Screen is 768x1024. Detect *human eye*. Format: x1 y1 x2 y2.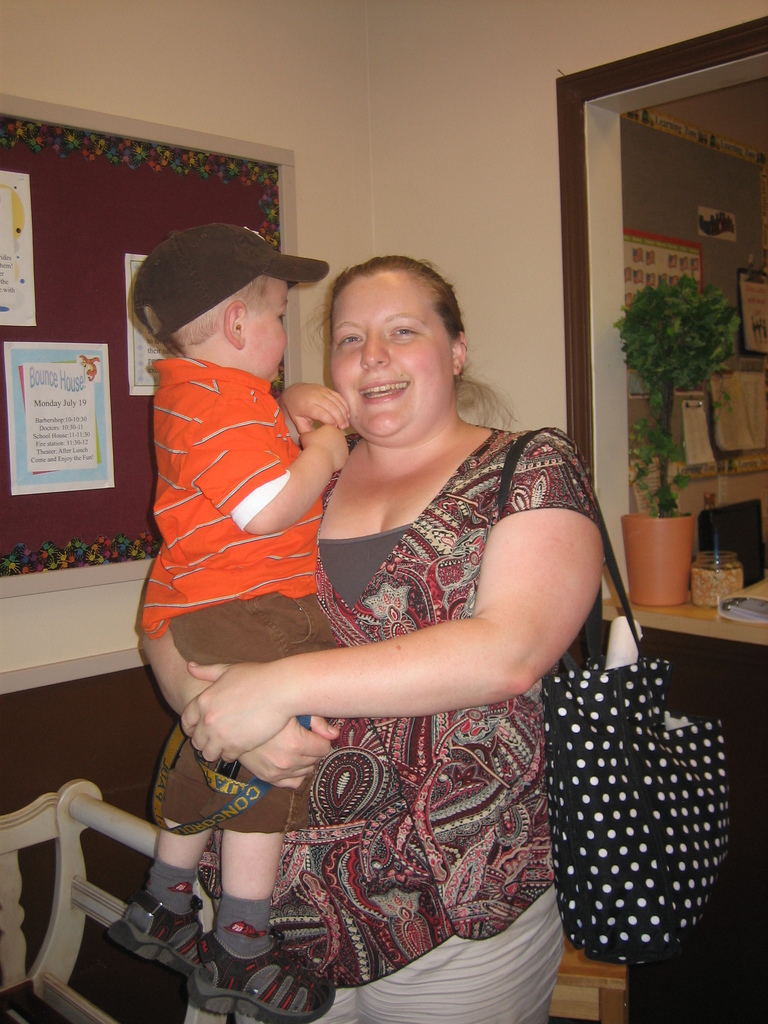
387 326 418 341.
